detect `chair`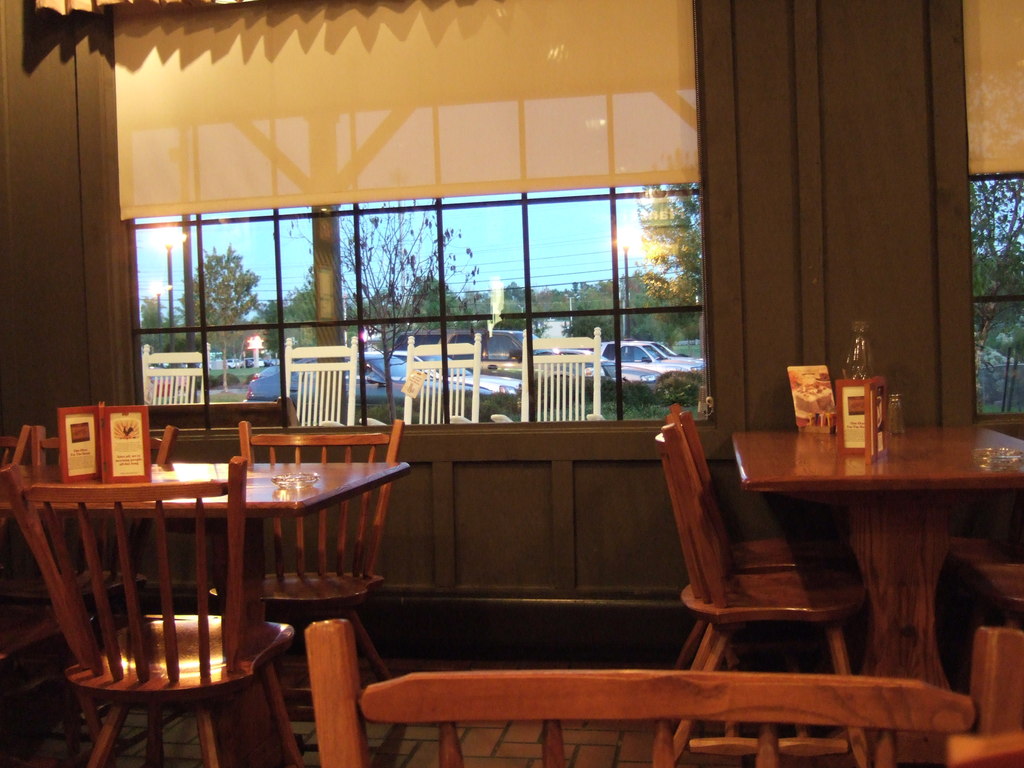
x1=365, y1=332, x2=477, y2=430
